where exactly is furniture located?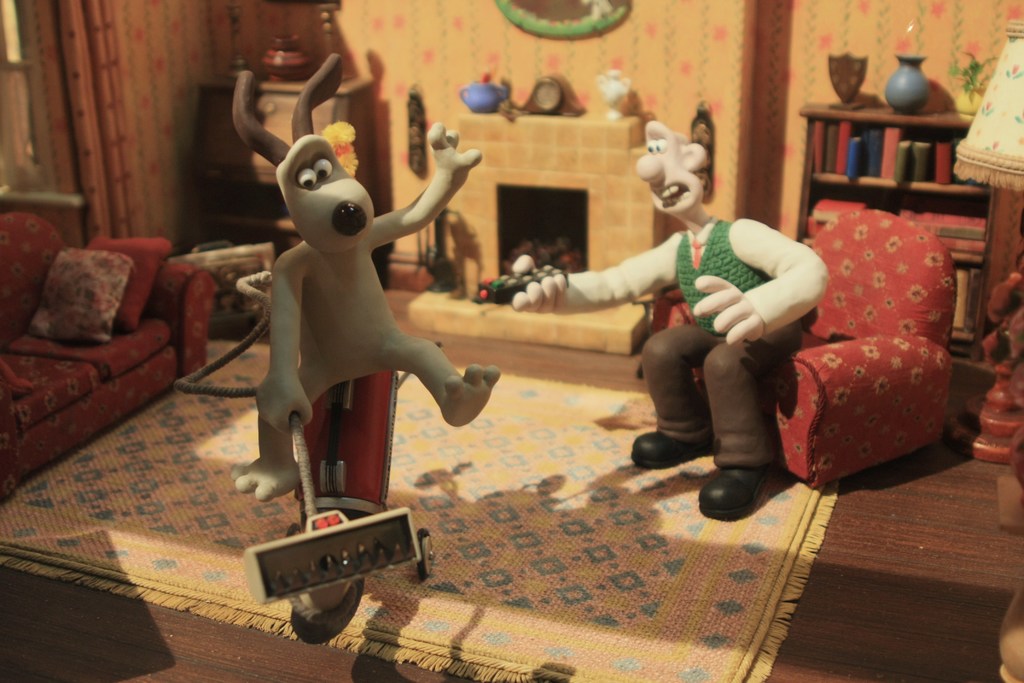
Its bounding box is (left=792, top=103, right=991, bottom=360).
